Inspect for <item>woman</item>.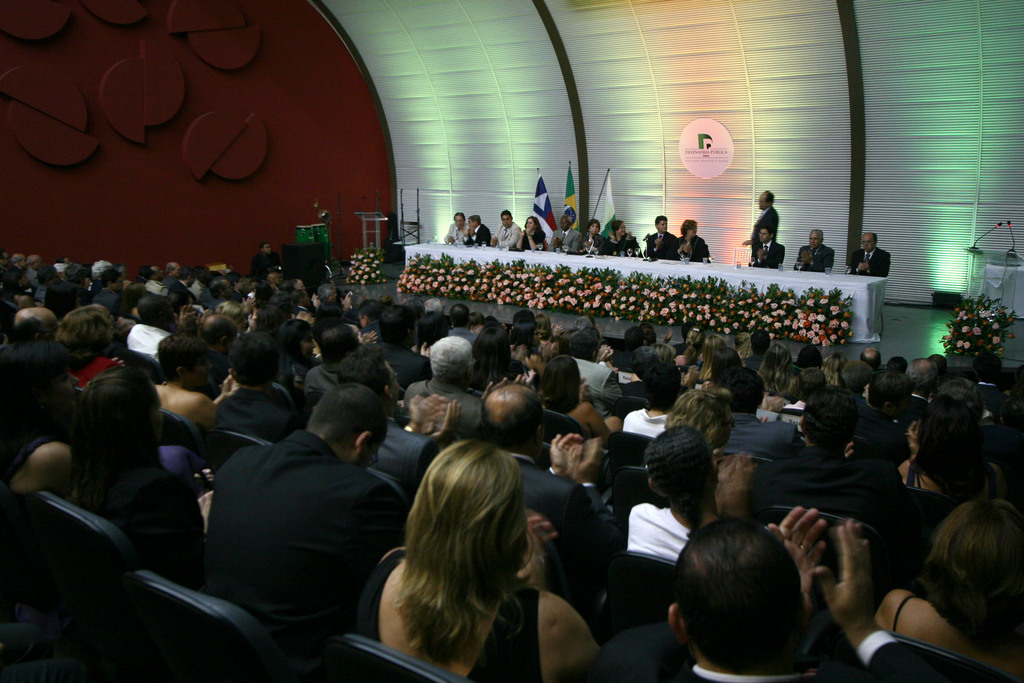
Inspection: <region>761, 342, 797, 395</region>.
